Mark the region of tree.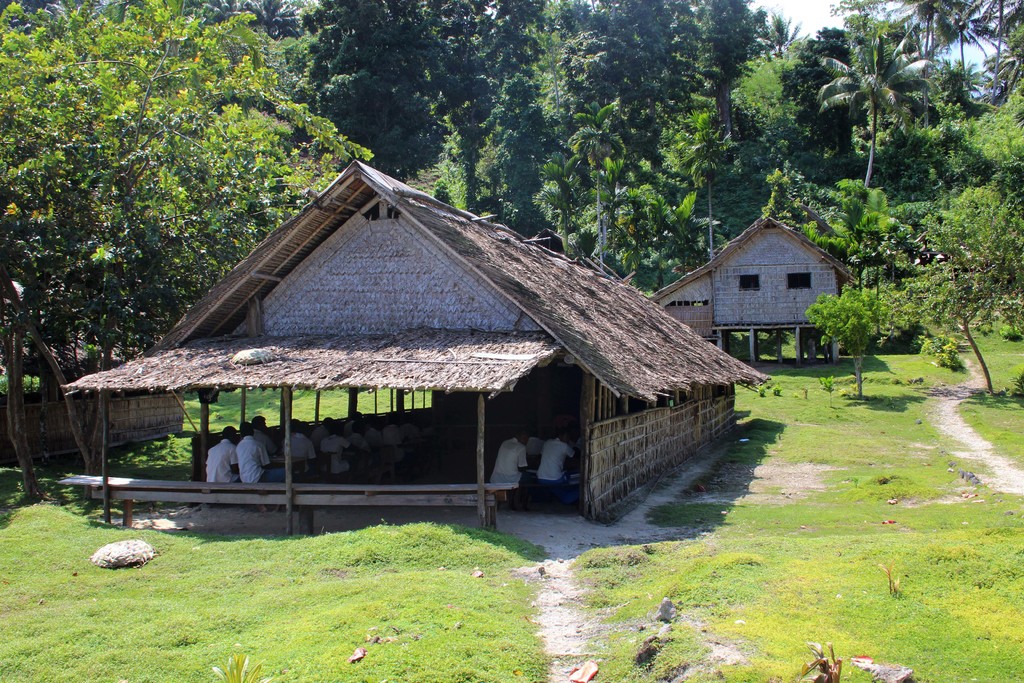
Region: rect(299, 0, 467, 191).
